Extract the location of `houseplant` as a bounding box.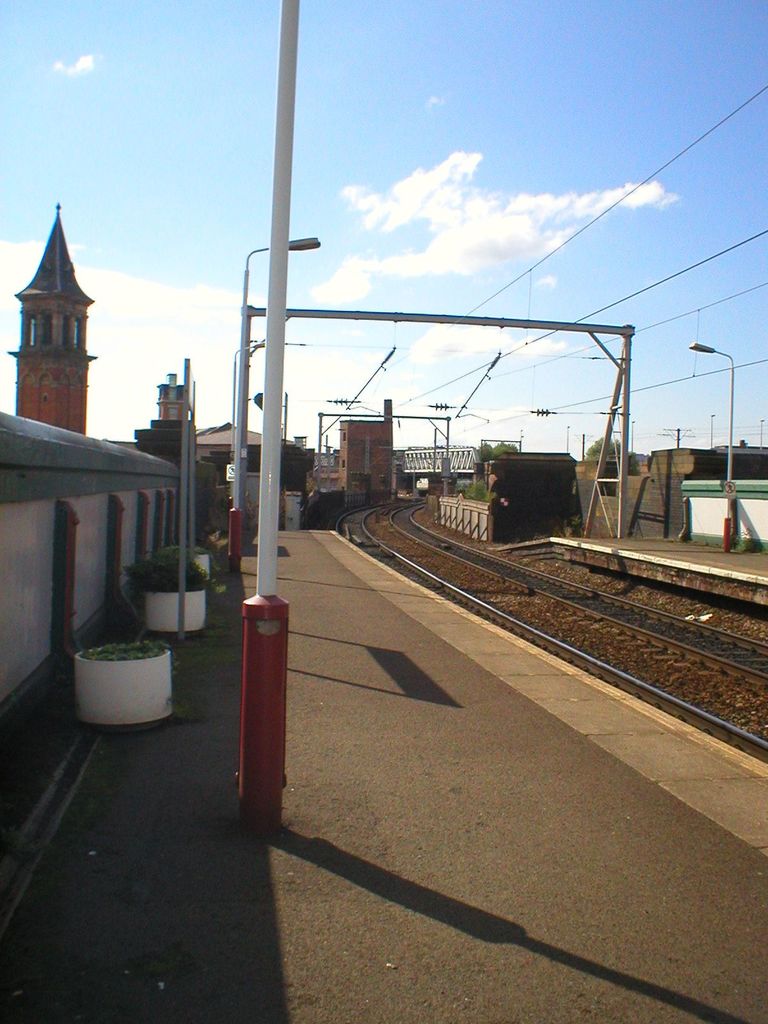
<bbox>157, 532, 212, 586</bbox>.
